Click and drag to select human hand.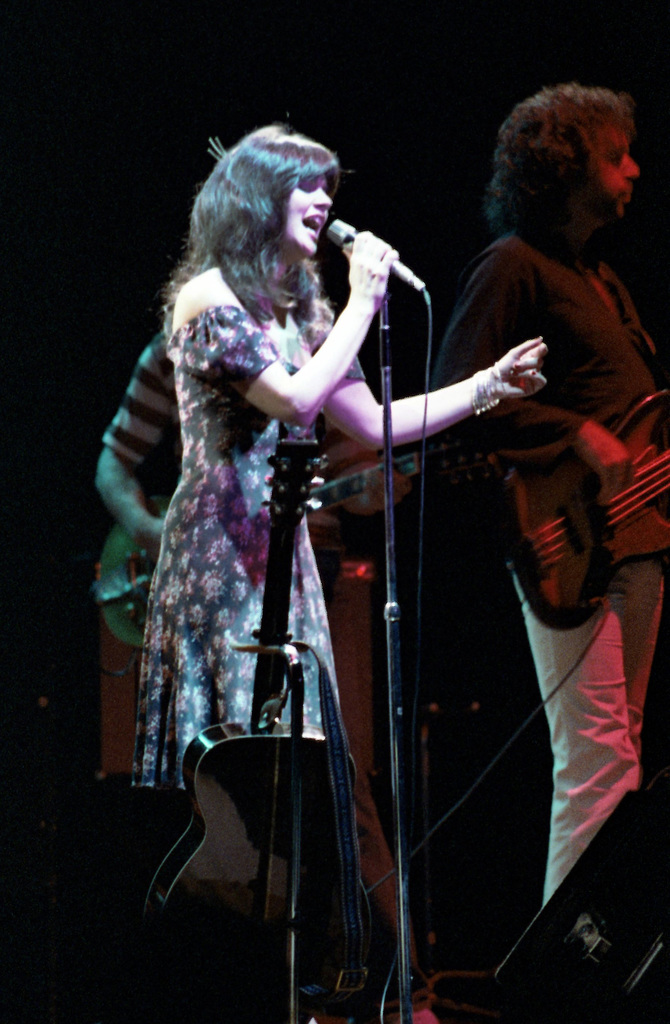
Selection: bbox(145, 519, 168, 550).
